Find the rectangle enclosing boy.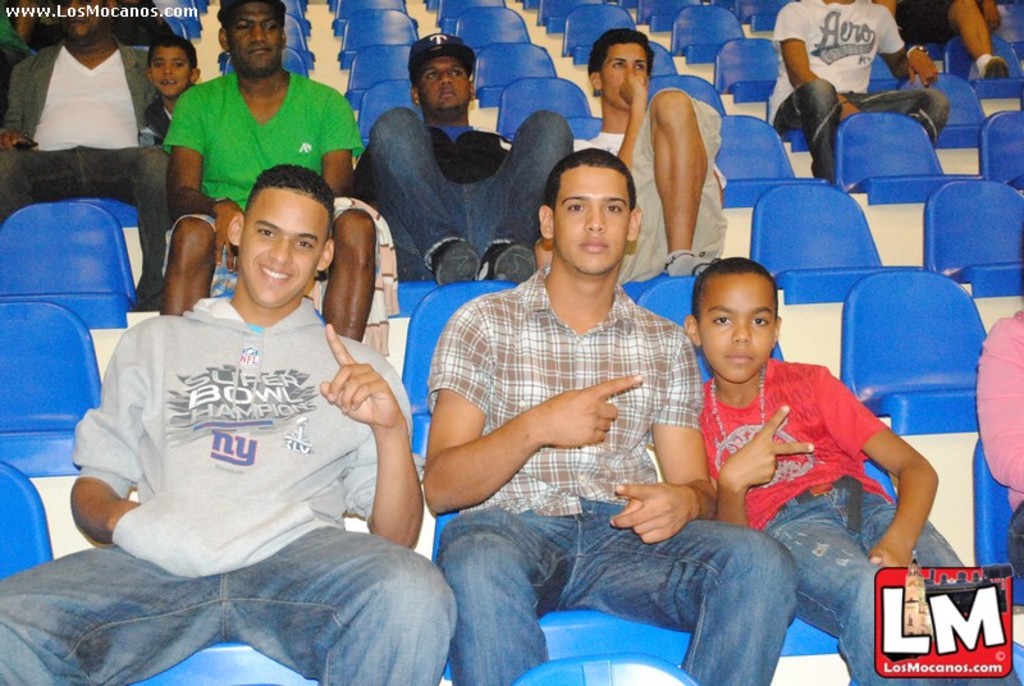
region(425, 146, 801, 685).
